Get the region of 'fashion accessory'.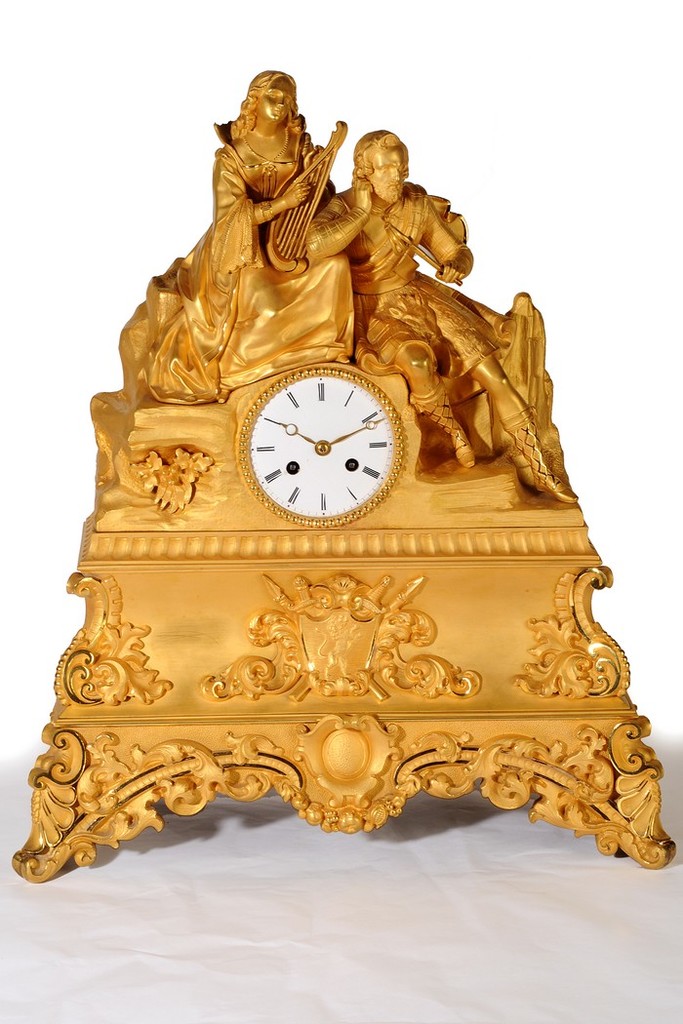
409,375,476,469.
